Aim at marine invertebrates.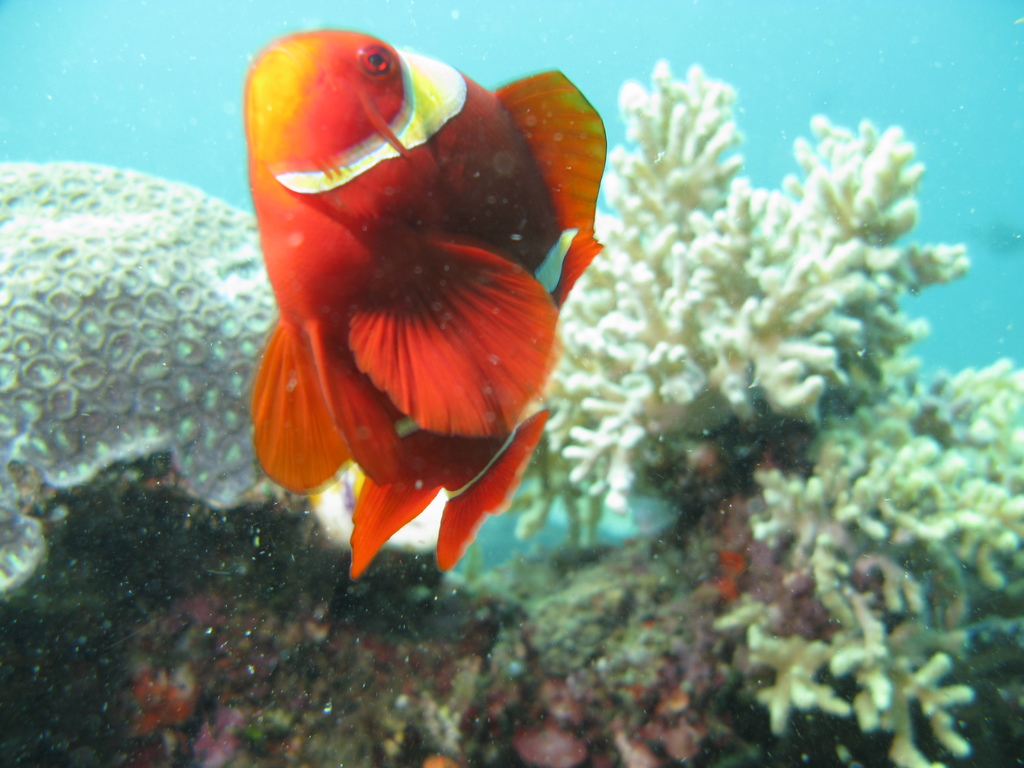
Aimed at {"left": 700, "top": 325, "right": 1023, "bottom": 767}.
